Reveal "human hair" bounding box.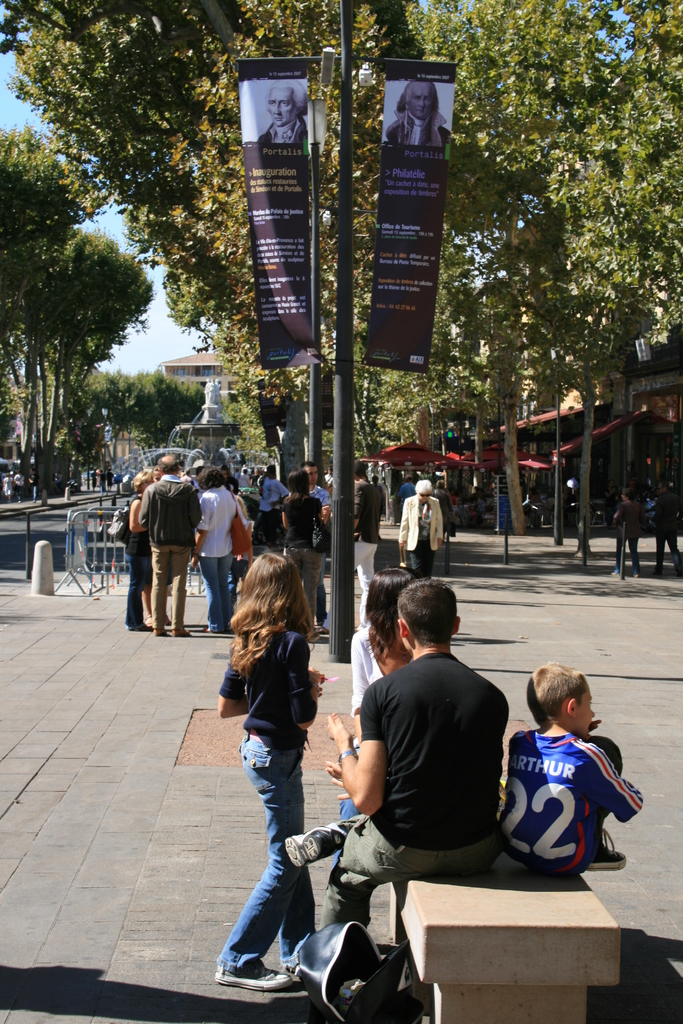
Revealed: bbox=[623, 489, 637, 502].
